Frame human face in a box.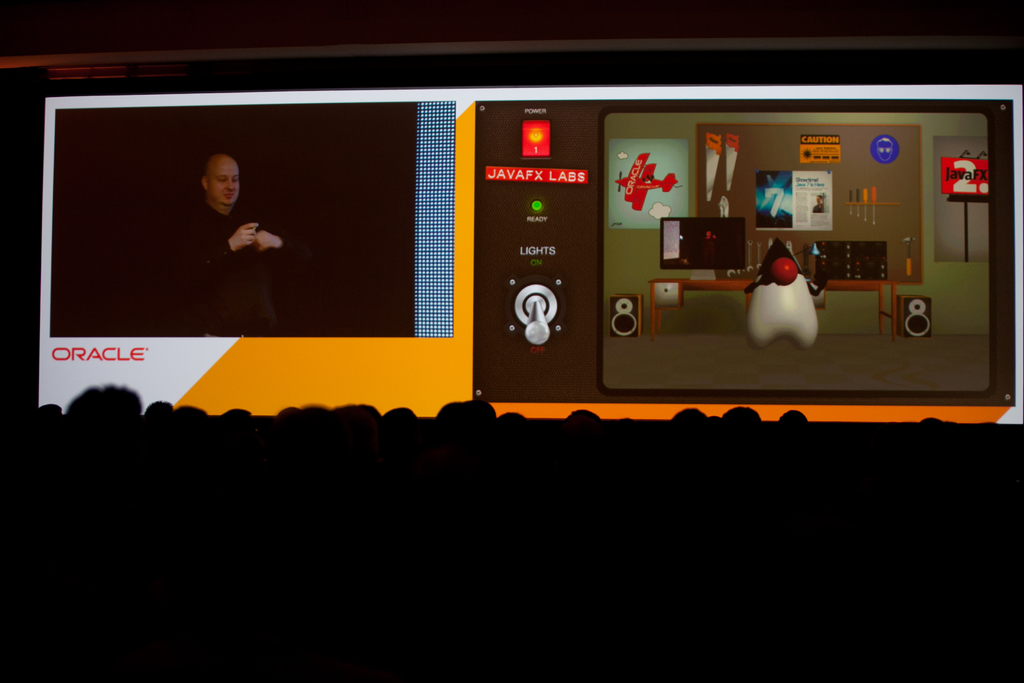
bbox=[206, 162, 240, 206].
